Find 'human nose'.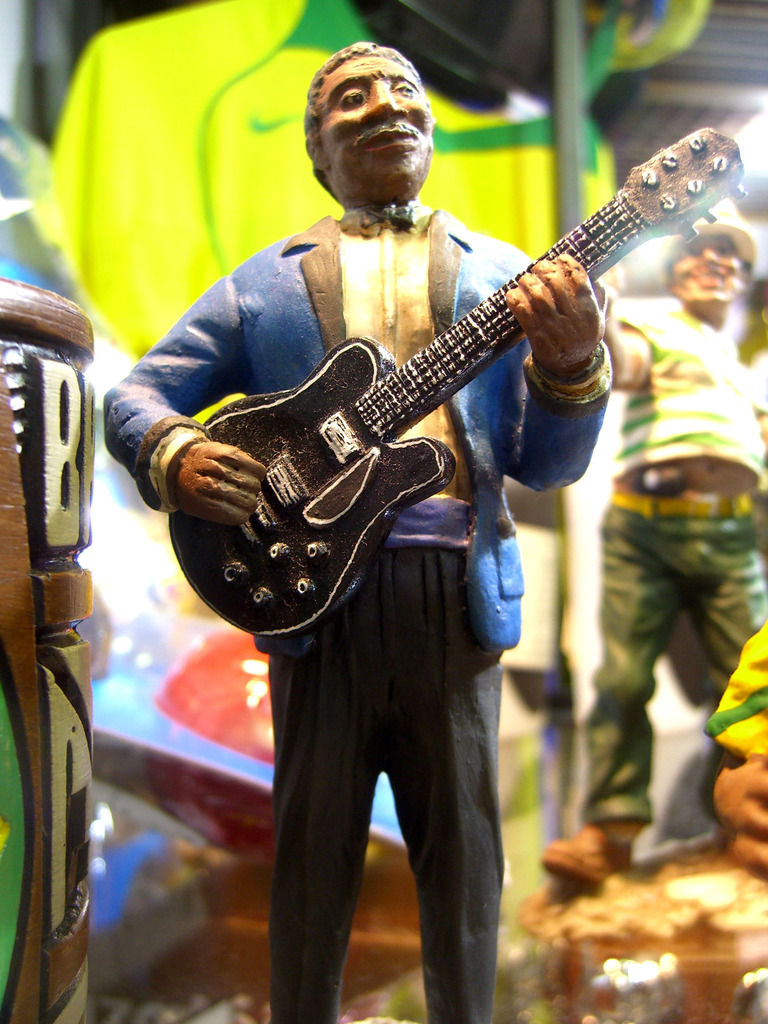
<region>700, 242, 721, 270</region>.
